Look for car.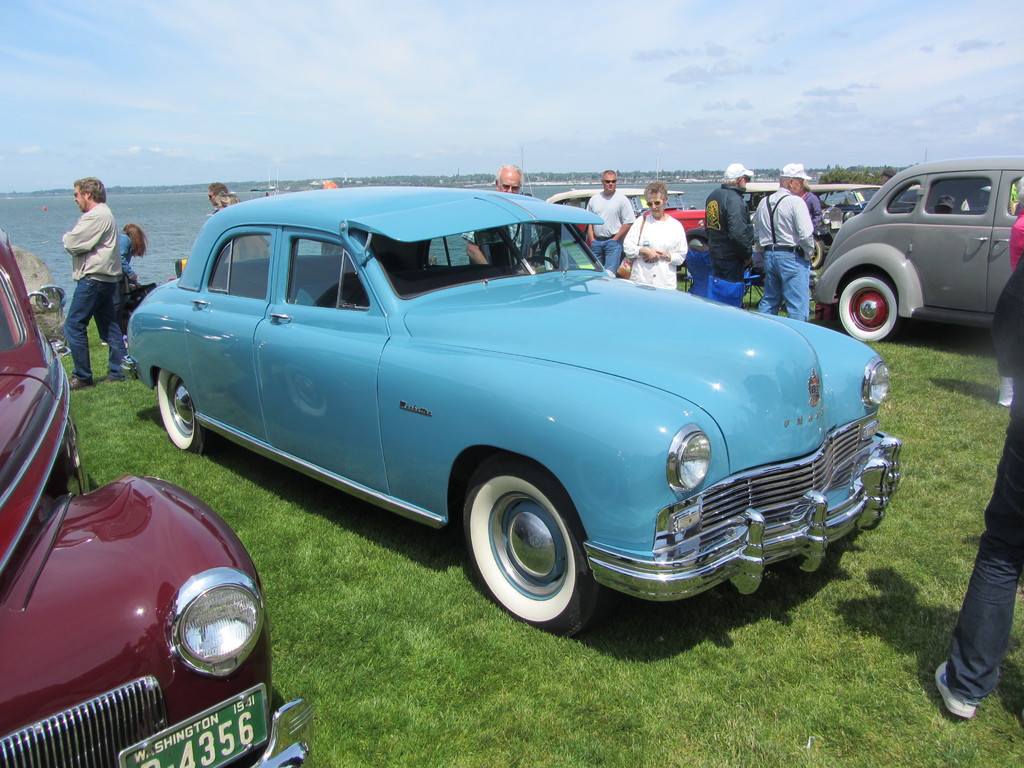
Found: {"x1": 0, "y1": 230, "x2": 318, "y2": 767}.
